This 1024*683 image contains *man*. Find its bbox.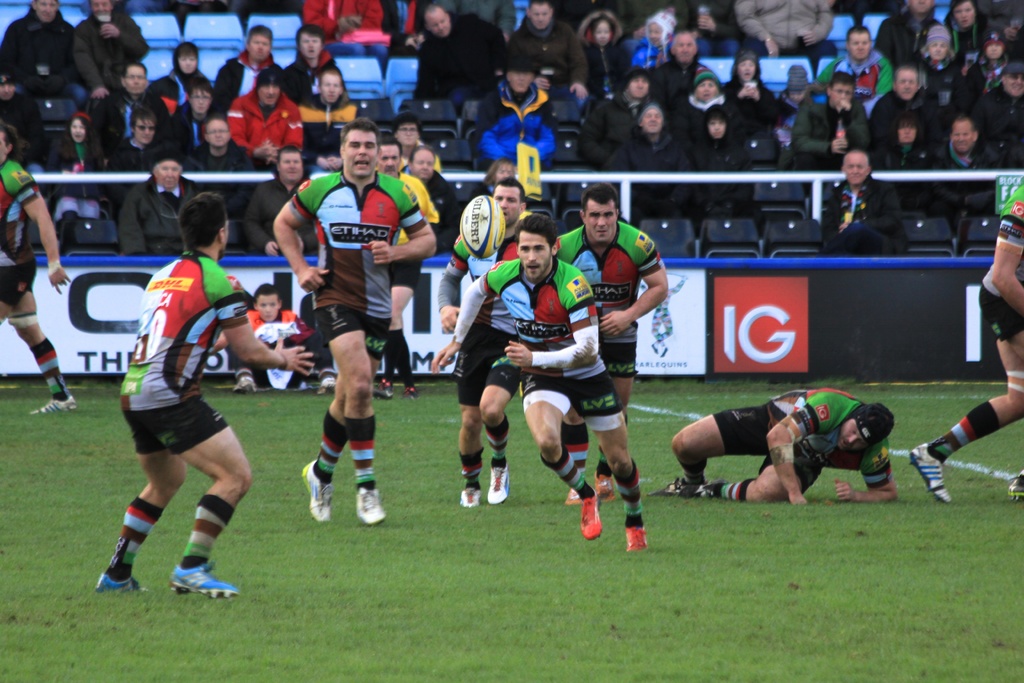
bbox=(412, 3, 506, 108).
